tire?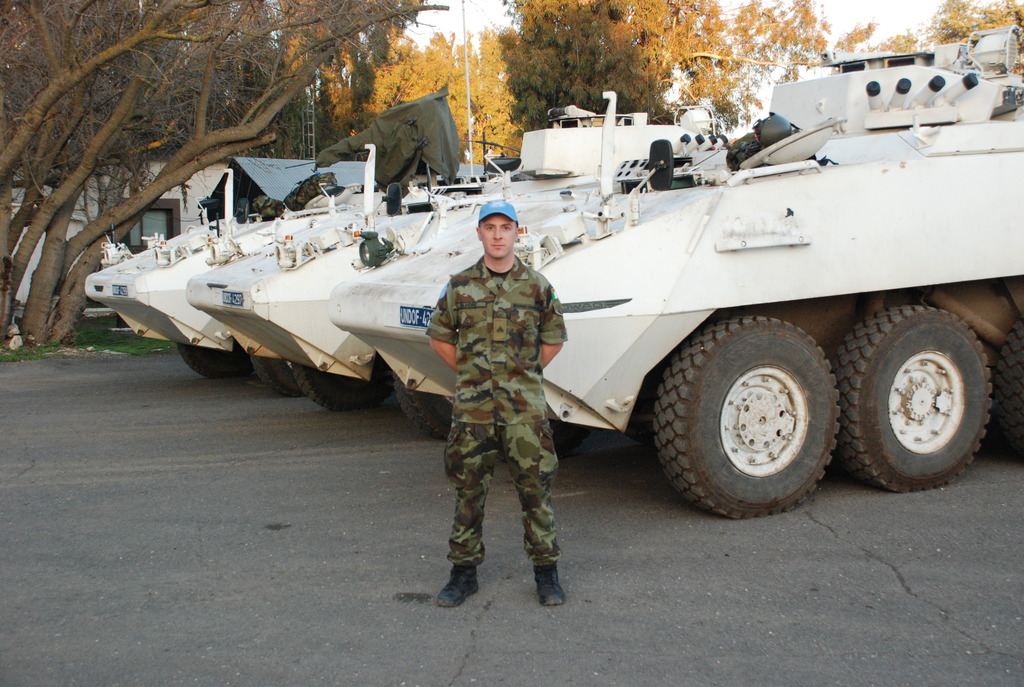
BBox(992, 311, 1023, 454)
